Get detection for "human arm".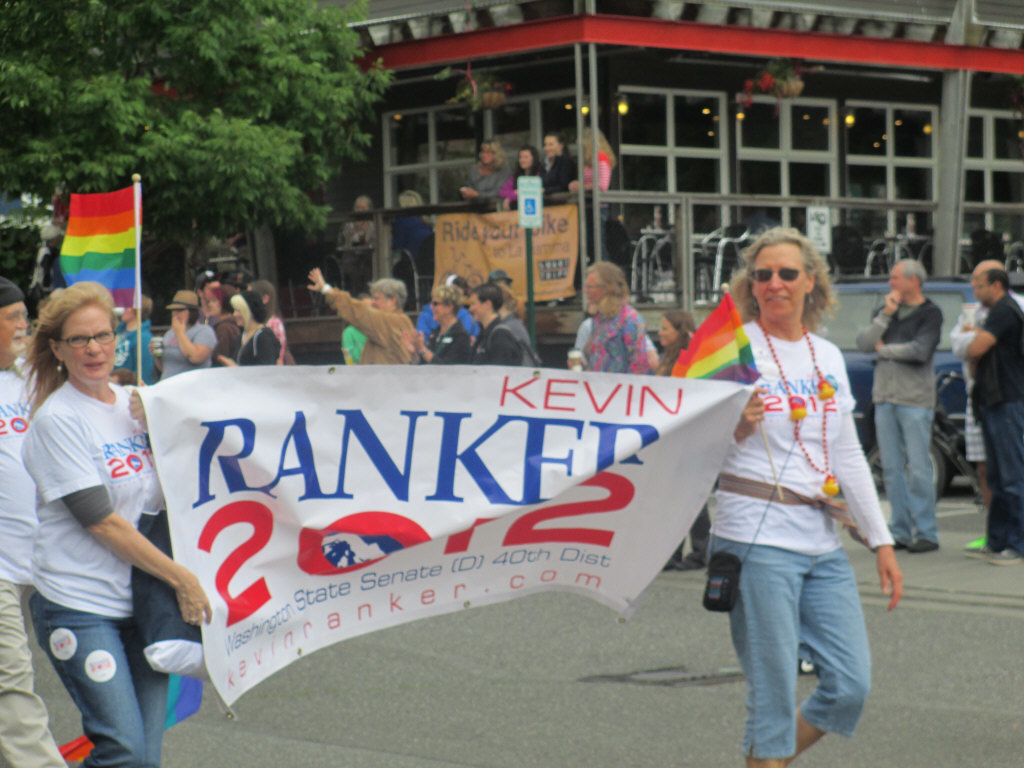
Detection: Rect(31, 421, 210, 624).
